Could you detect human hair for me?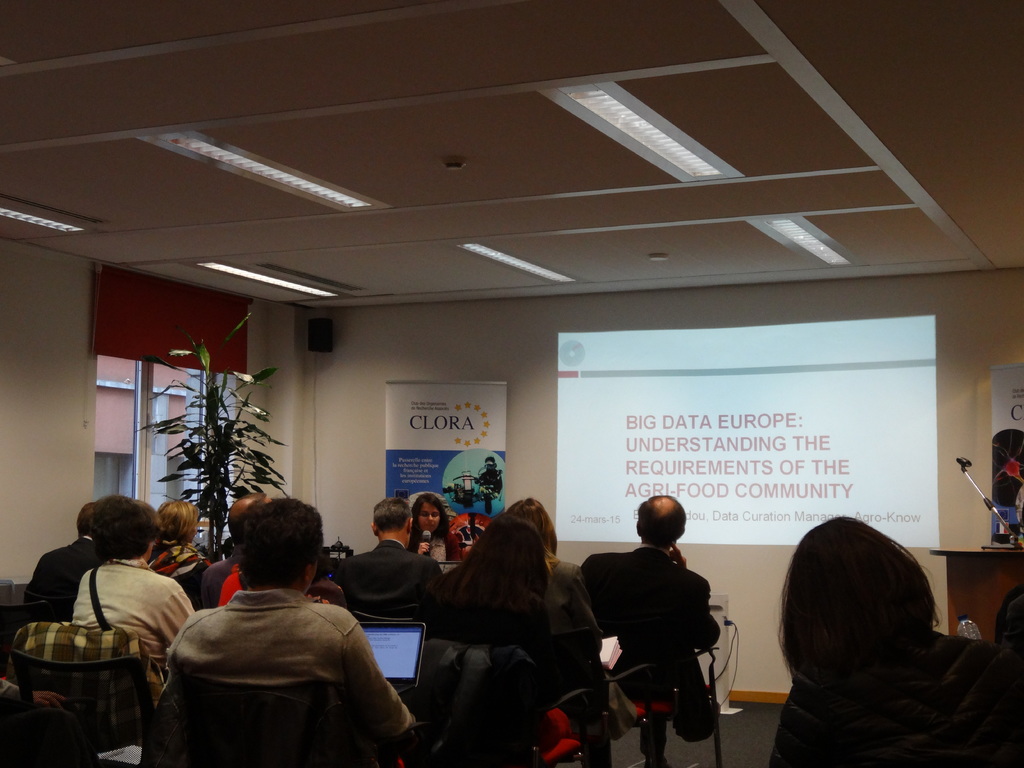
Detection result: 370:495:412:534.
